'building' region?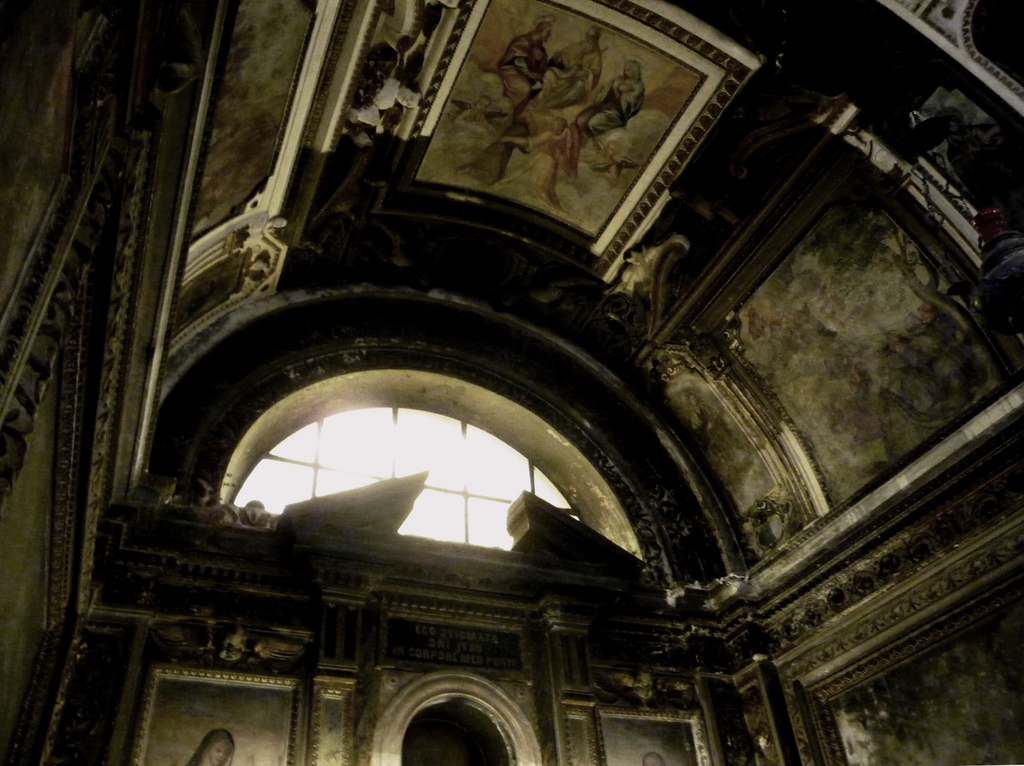
0, 16, 1023, 765
